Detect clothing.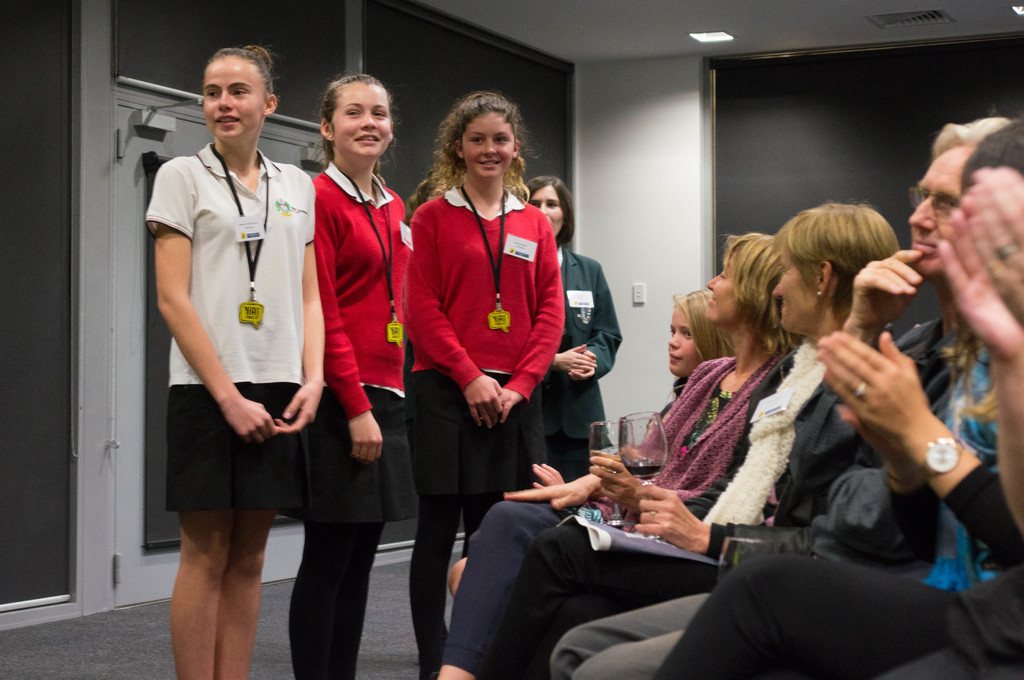
Detected at left=440, top=335, right=844, bottom=679.
